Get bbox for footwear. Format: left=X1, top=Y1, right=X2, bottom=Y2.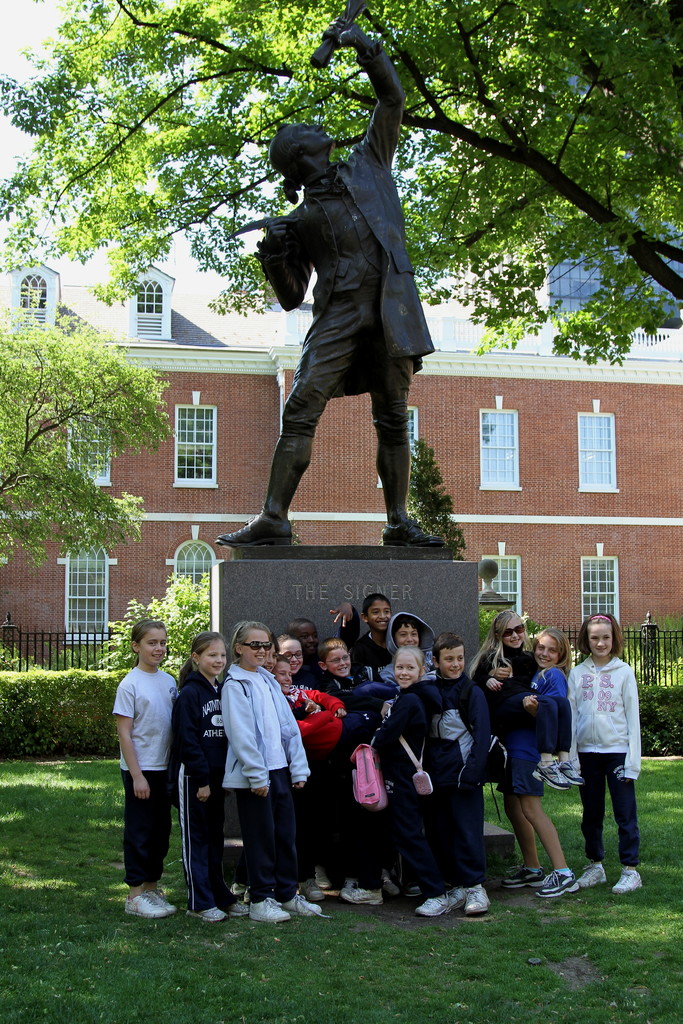
left=501, top=867, right=545, bottom=889.
